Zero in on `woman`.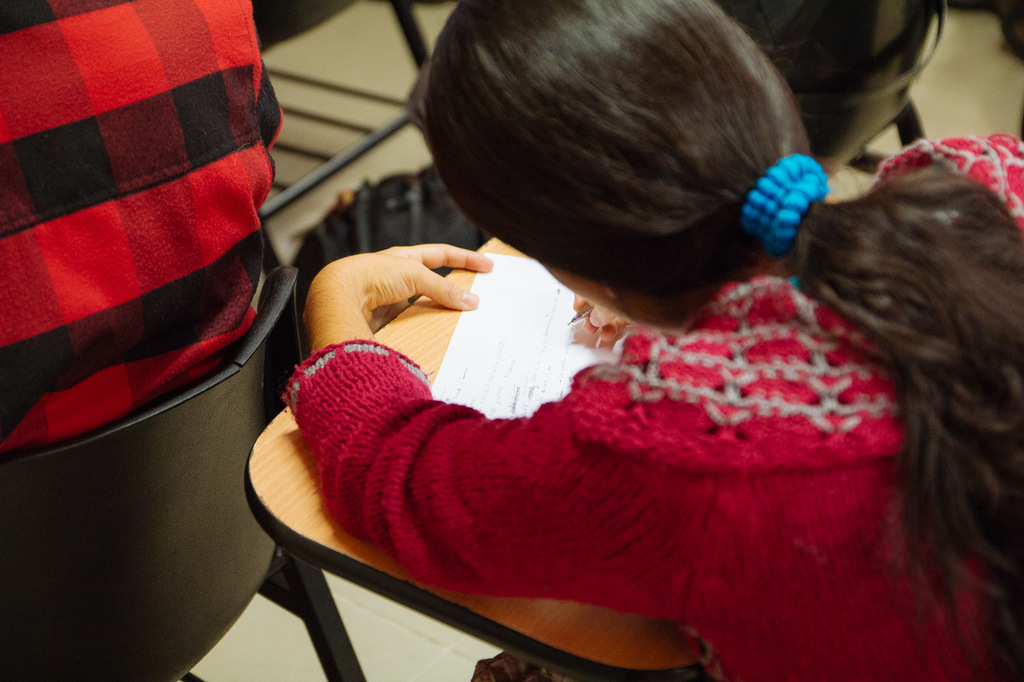
Zeroed in: Rect(208, 47, 1001, 679).
